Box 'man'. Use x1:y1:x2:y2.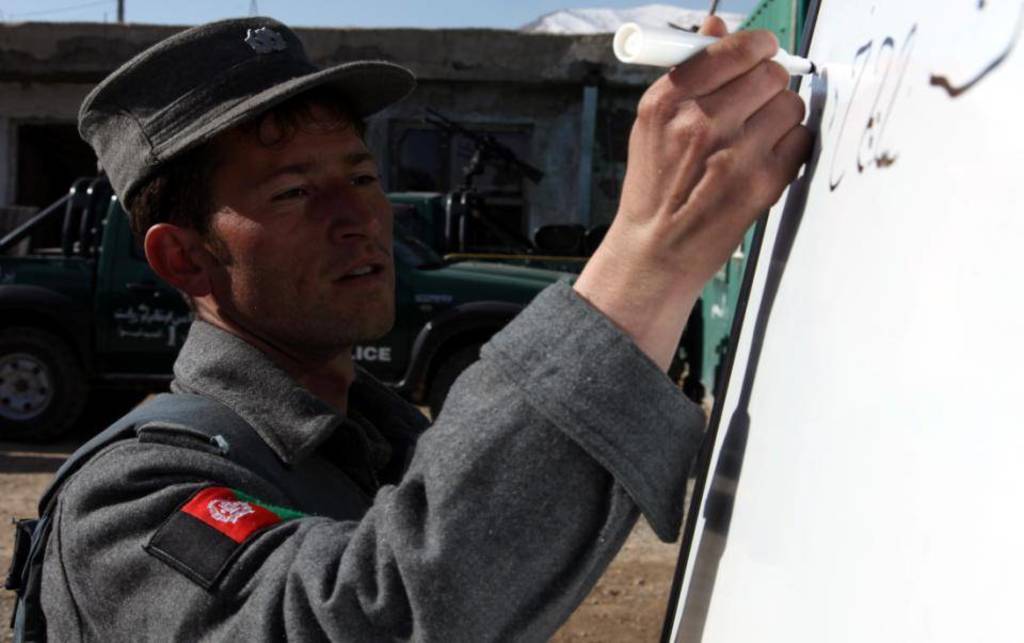
77:46:748:642.
